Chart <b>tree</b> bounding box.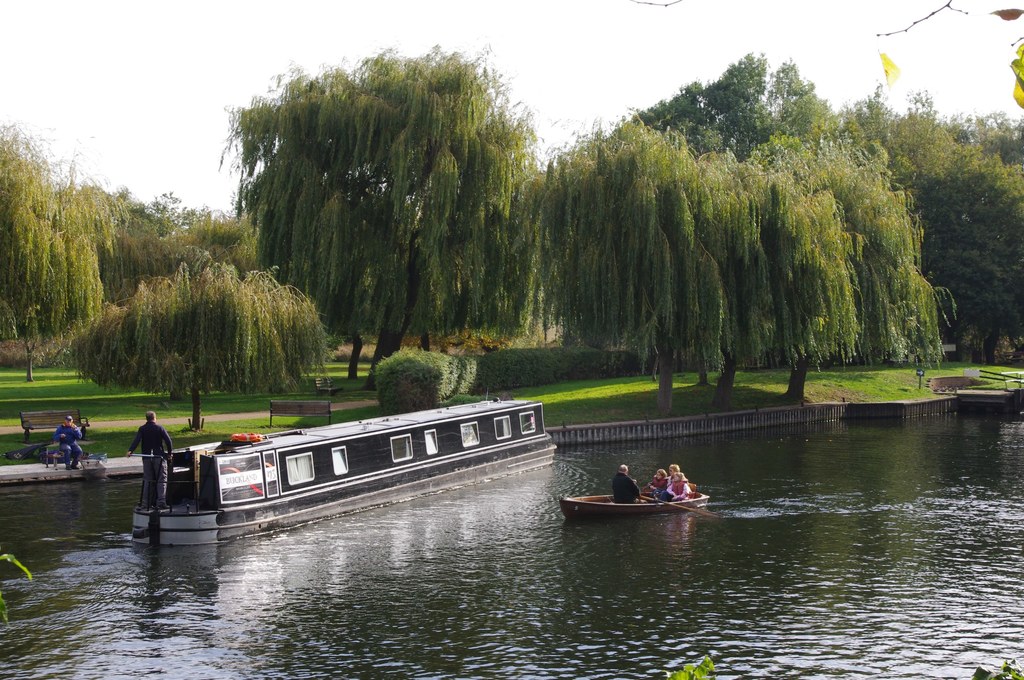
Charted: box(0, 122, 132, 380).
